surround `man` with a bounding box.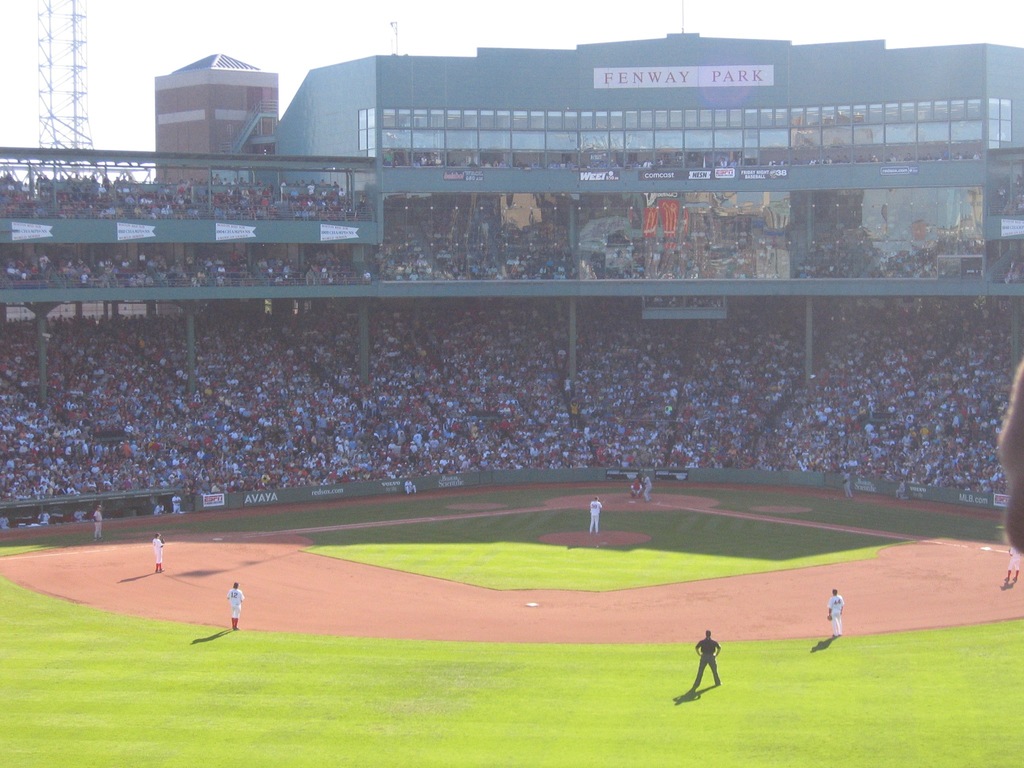
bbox(997, 547, 1018, 586).
